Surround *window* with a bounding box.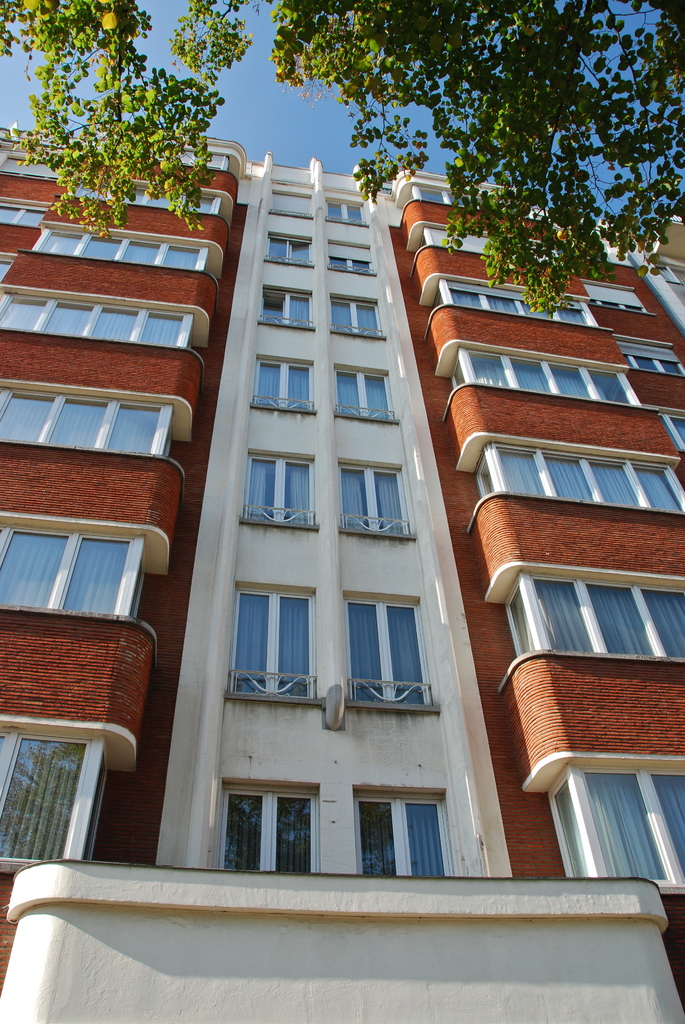
select_region(34, 218, 209, 272).
